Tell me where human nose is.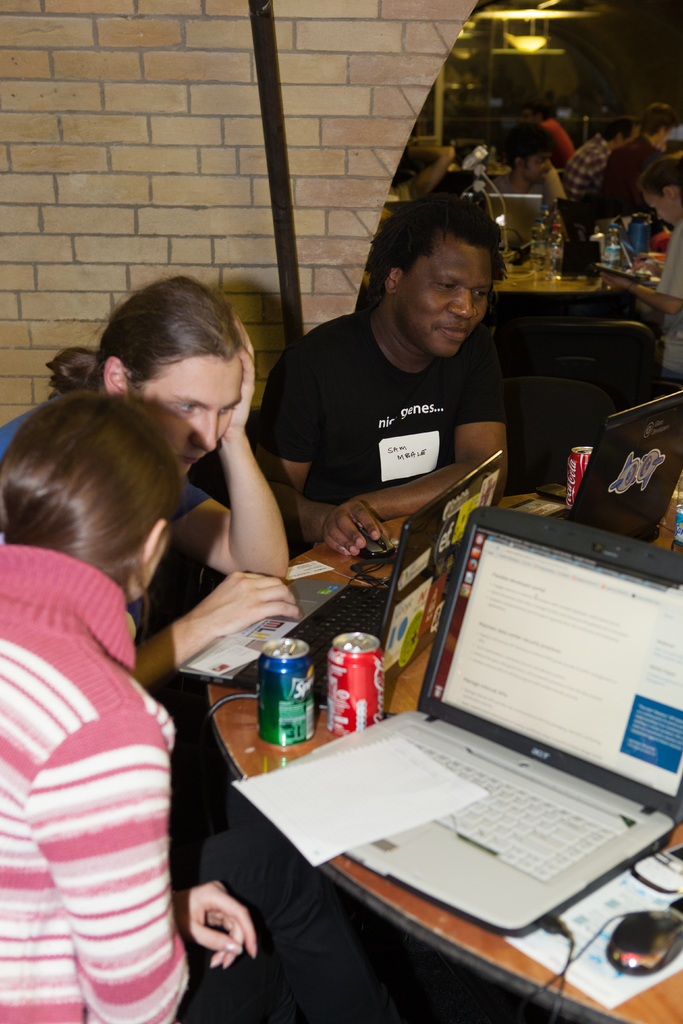
human nose is at bbox=(451, 292, 475, 317).
